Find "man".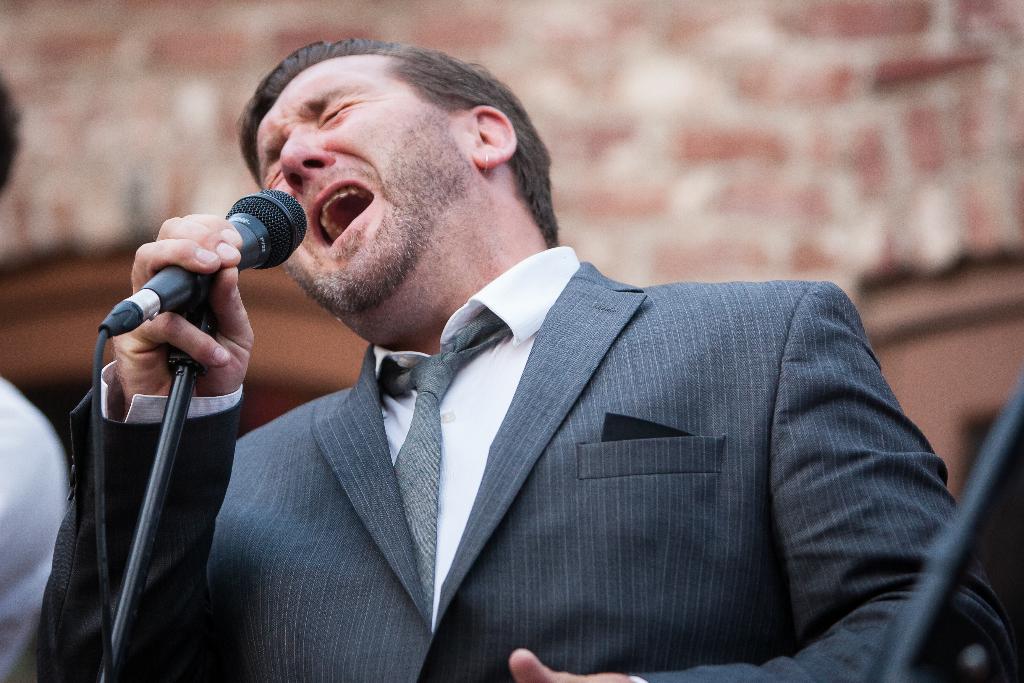
detection(31, 35, 1022, 682).
